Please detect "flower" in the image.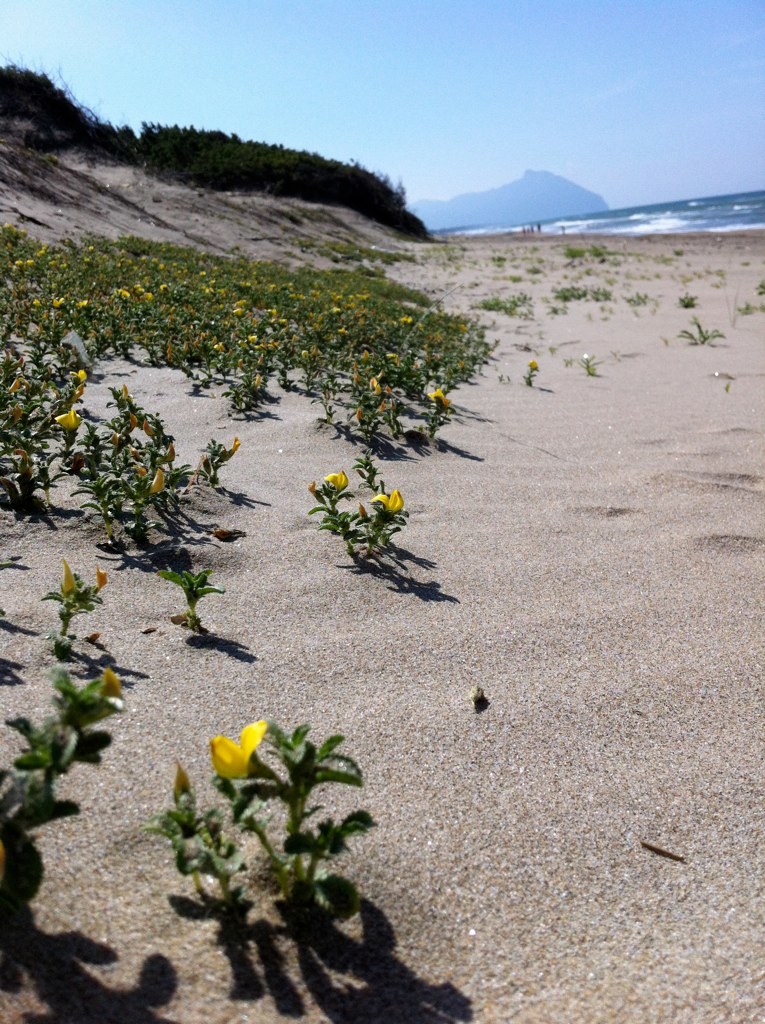
bbox=(372, 491, 400, 517).
